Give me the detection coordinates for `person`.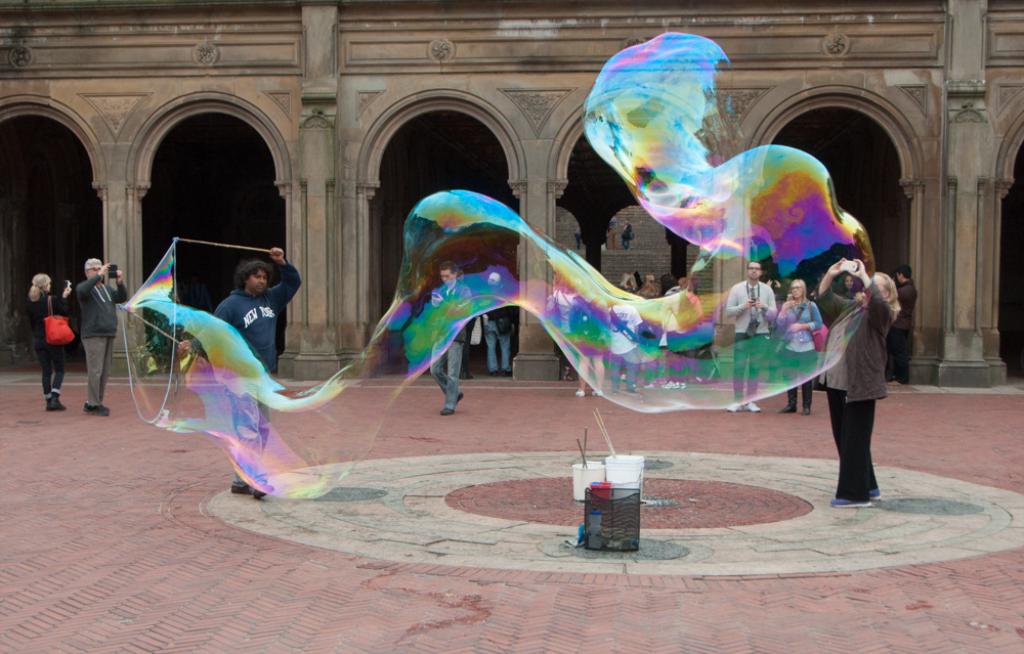
rect(431, 260, 472, 417).
